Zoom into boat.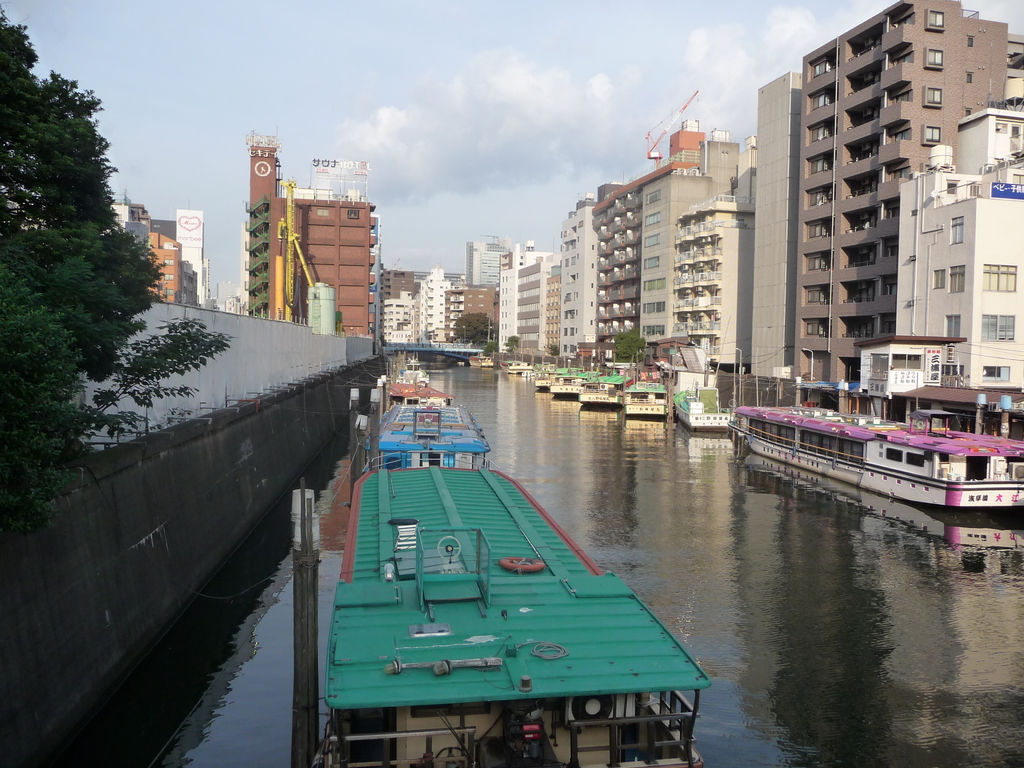
Zoom target: x1=726 y1=408 x2=1023 y2=507.
